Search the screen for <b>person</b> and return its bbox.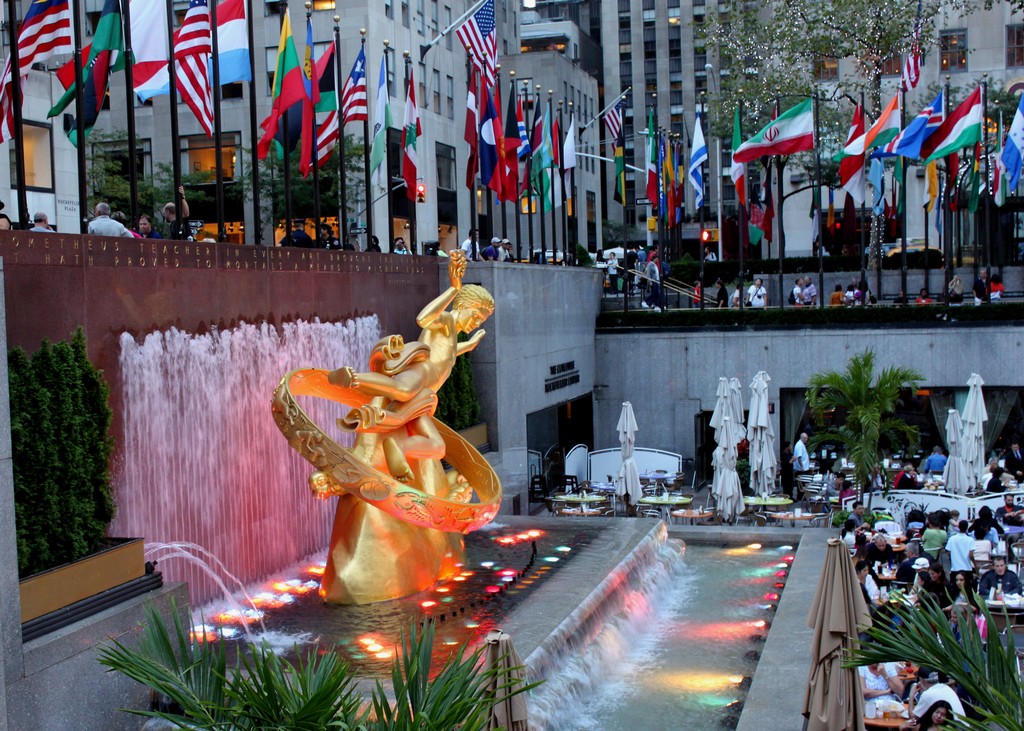
Found: detection(454, 225, 477, 260).
